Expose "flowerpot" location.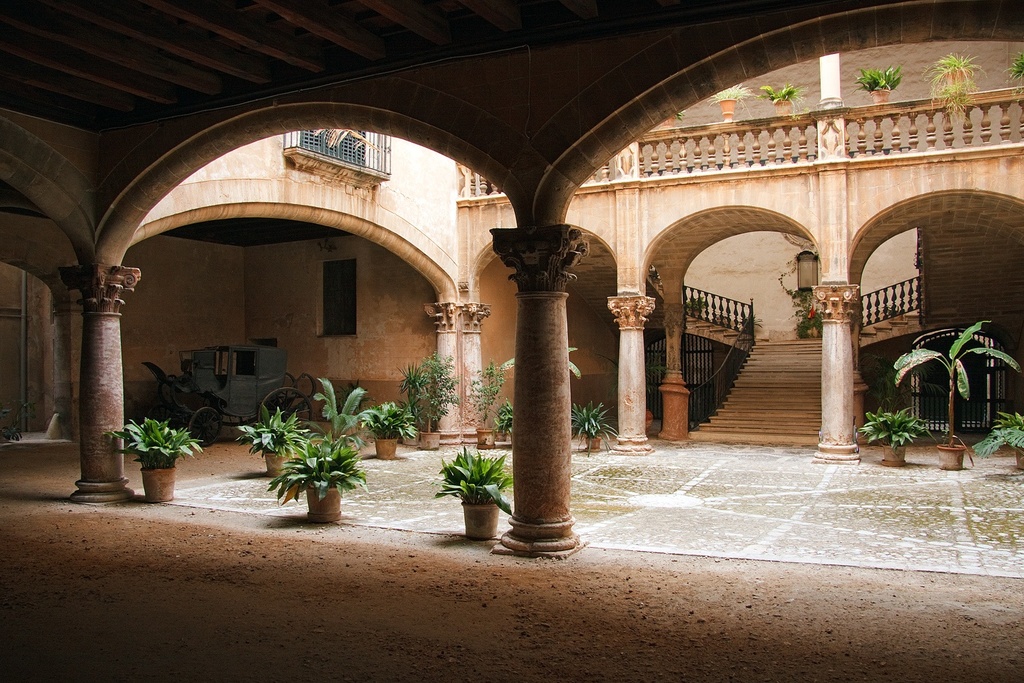
Exposed at <bbox>436, 457, 505, 538</bbox>.
